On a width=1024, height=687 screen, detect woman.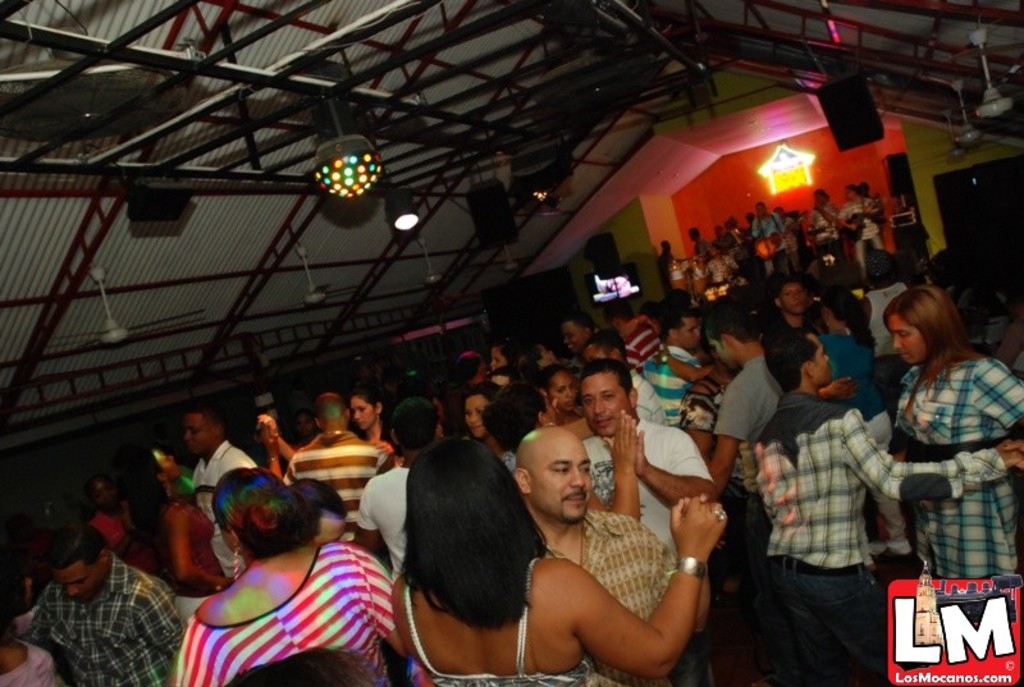
(x1=255, y1=389, x2=398, y2=461).
